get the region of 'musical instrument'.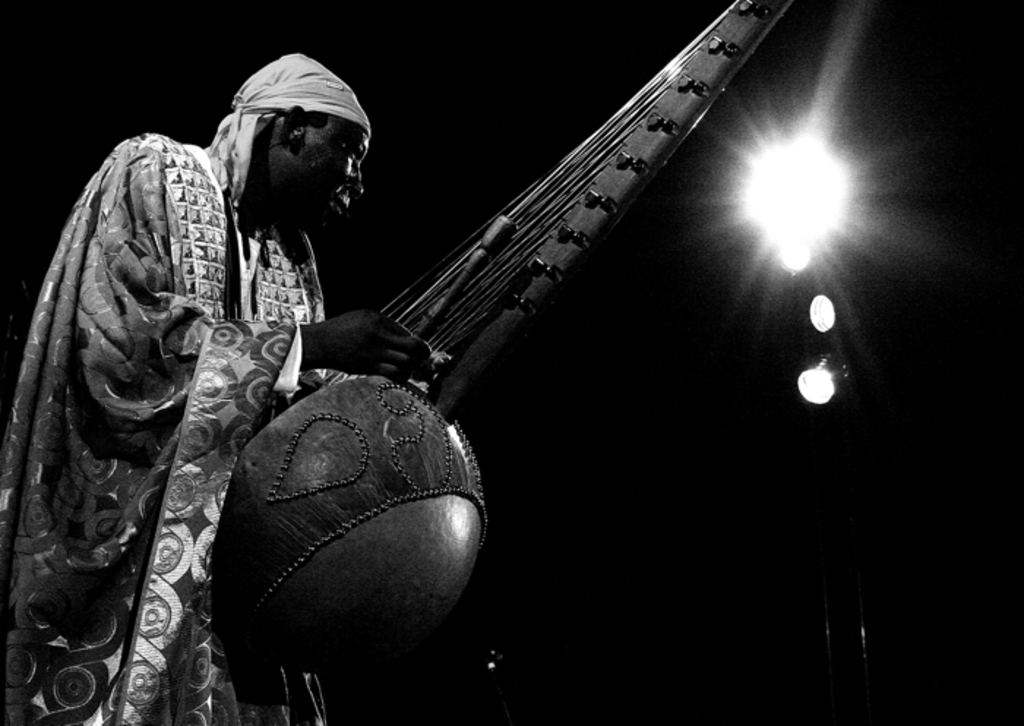
<region>209, 0, 802, 686</region>.
